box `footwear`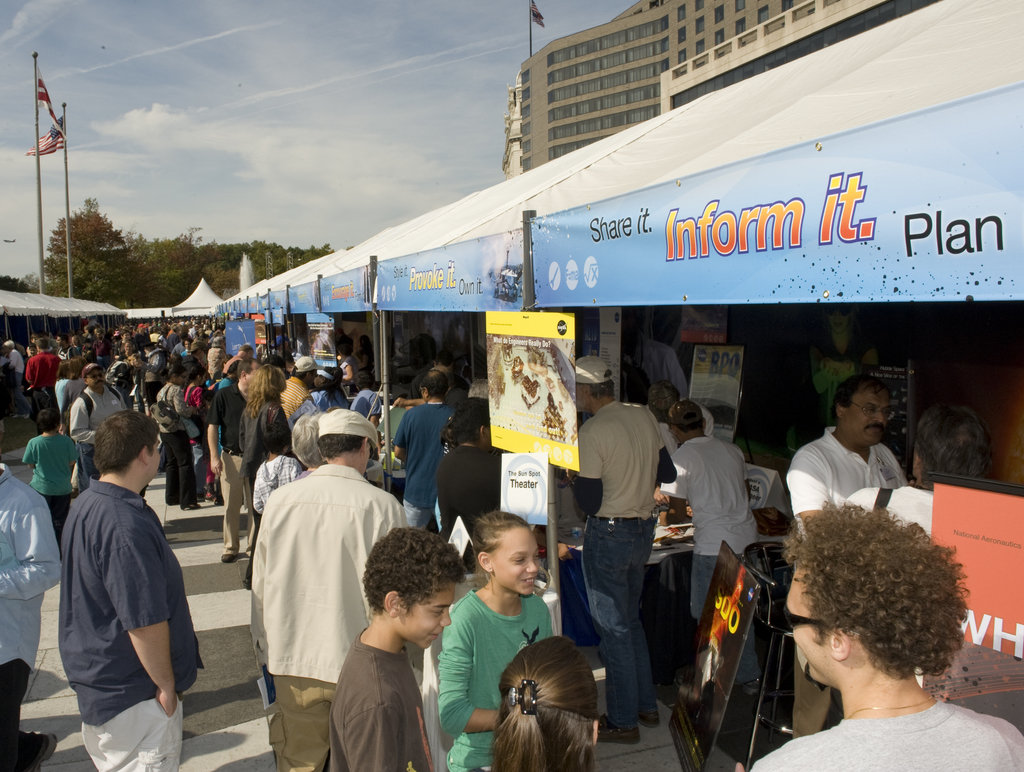
(206,484,218,497)
